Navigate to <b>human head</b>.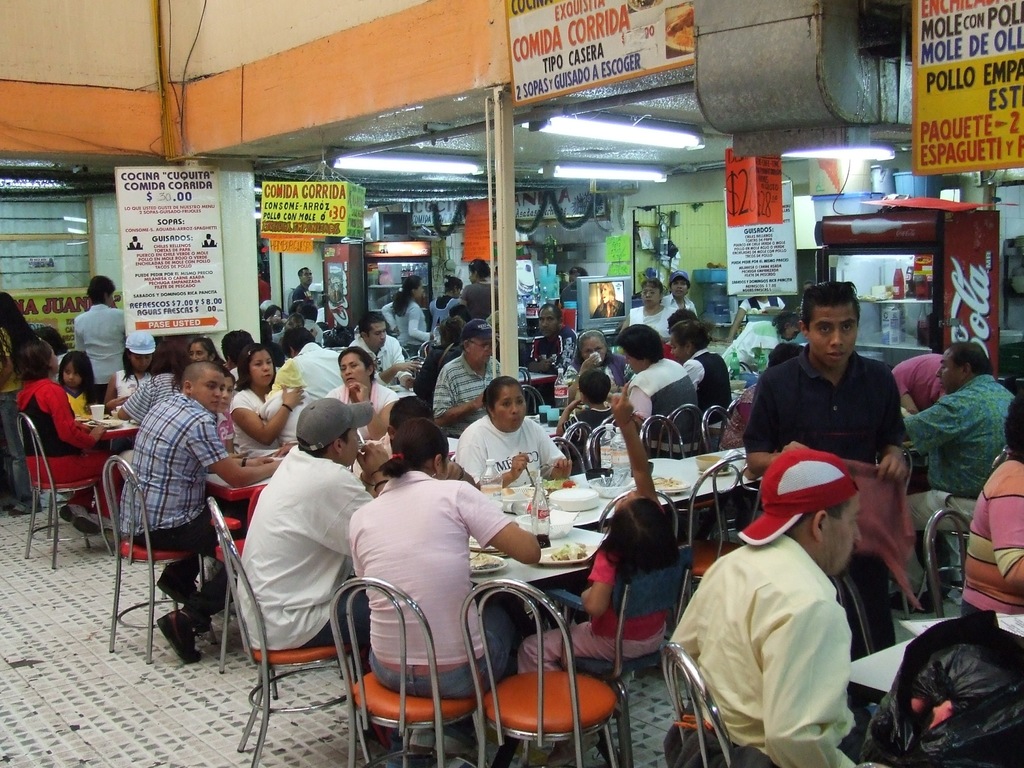
Navigation target: left=60, top=352, right=96, bottom=388.
